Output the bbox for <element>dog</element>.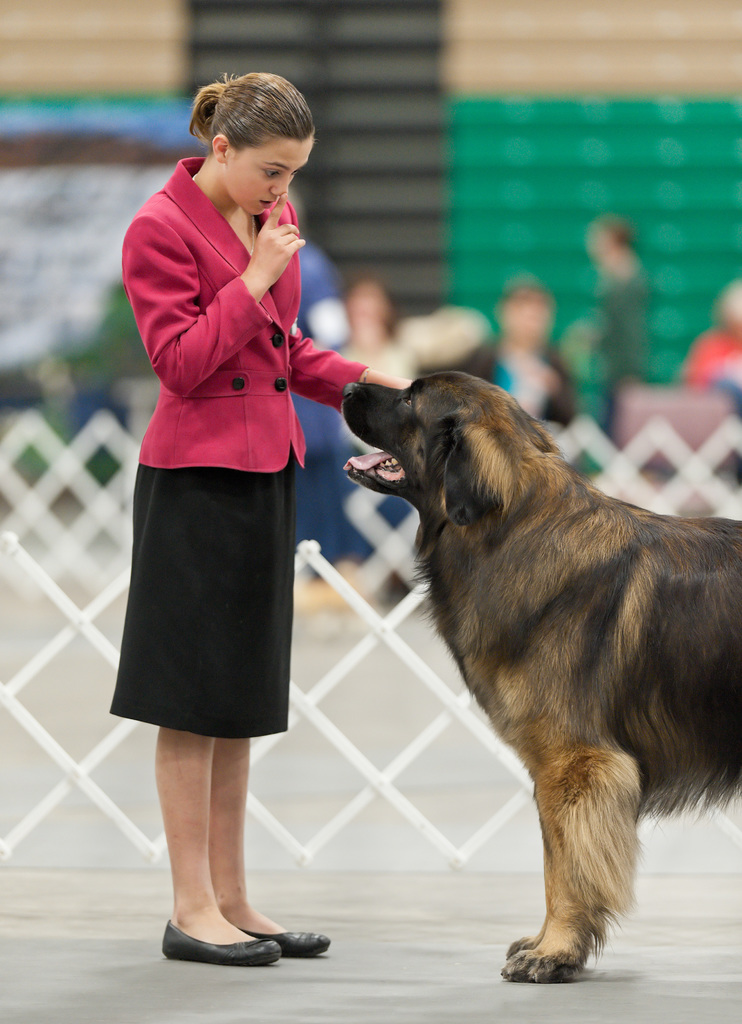
{"left": 336, "top": 367, "right": 741, "bottom": 986}.
